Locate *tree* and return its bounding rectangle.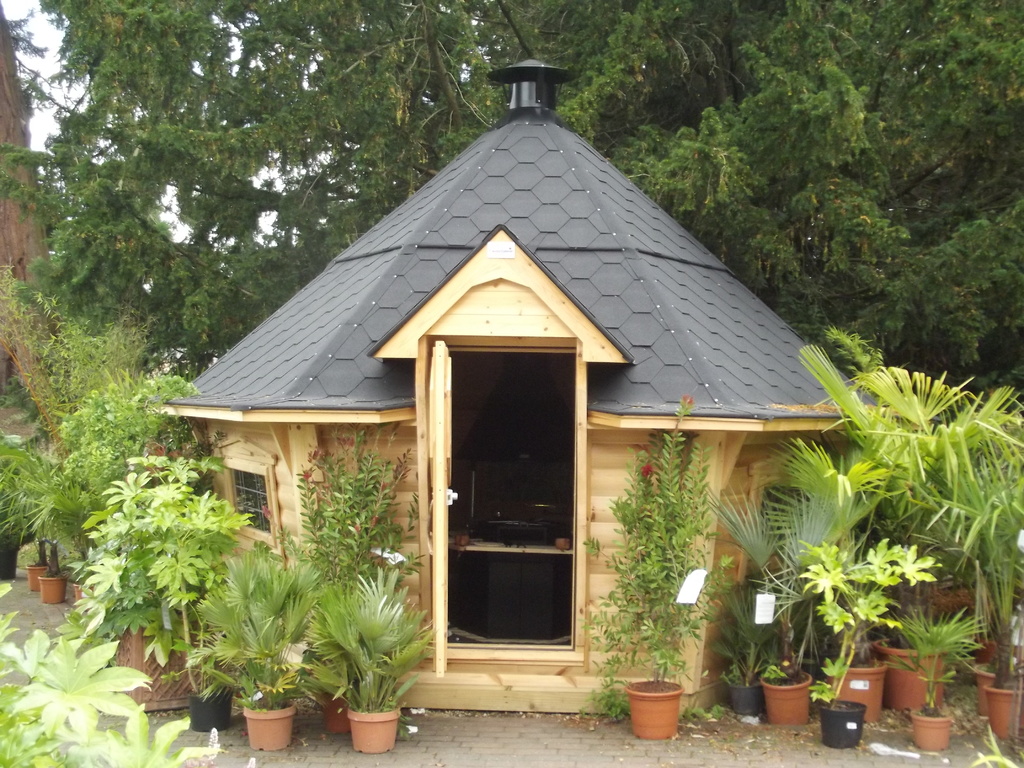
0, 0, 91, 388.
